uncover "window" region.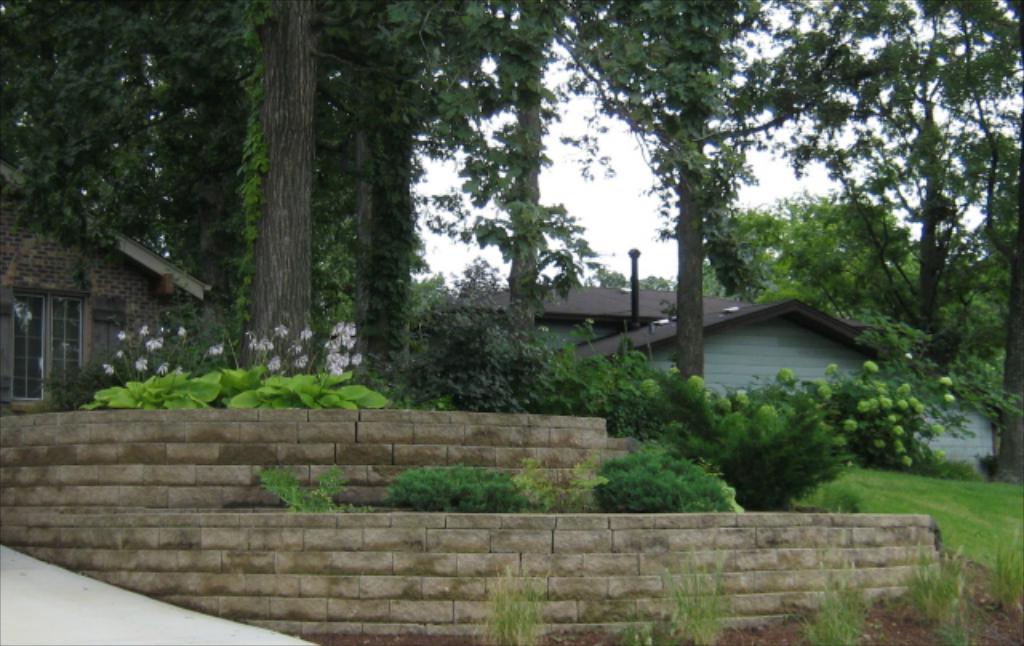
Uncovered: <box>2,294,83,405</box>.
